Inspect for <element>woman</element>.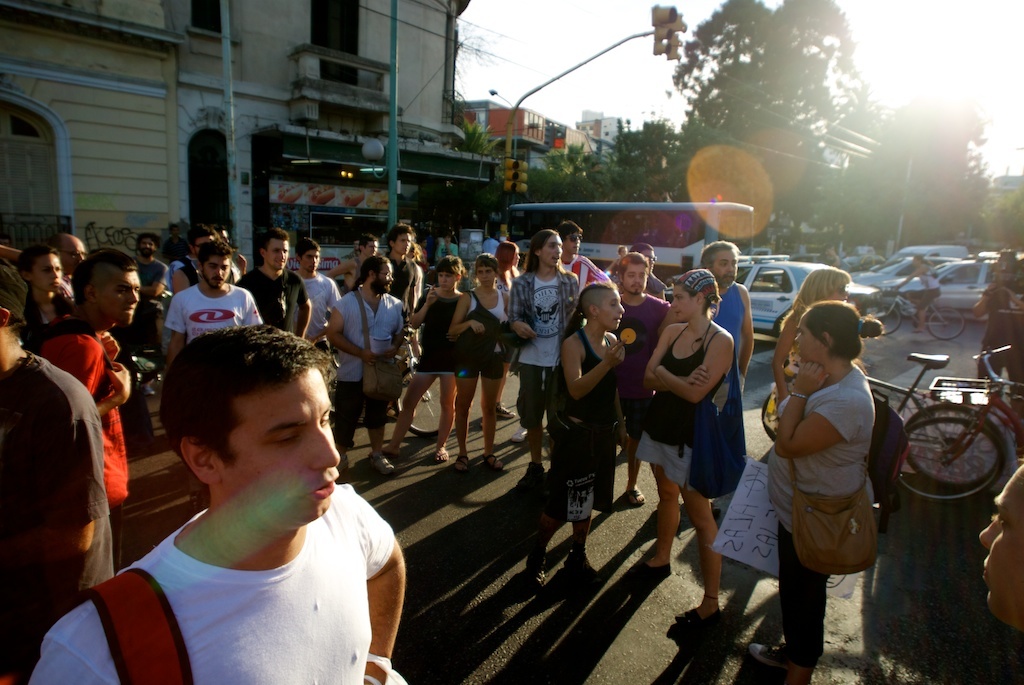
Inspection: crop(381, 256, 472, 464).
